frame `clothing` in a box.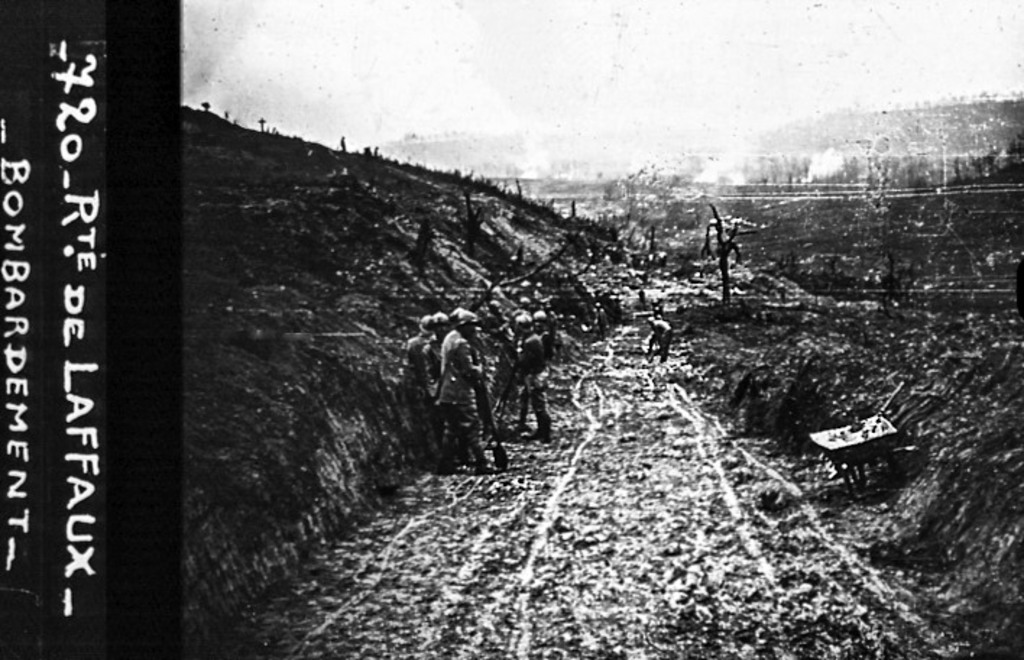
441:329:485:456.
